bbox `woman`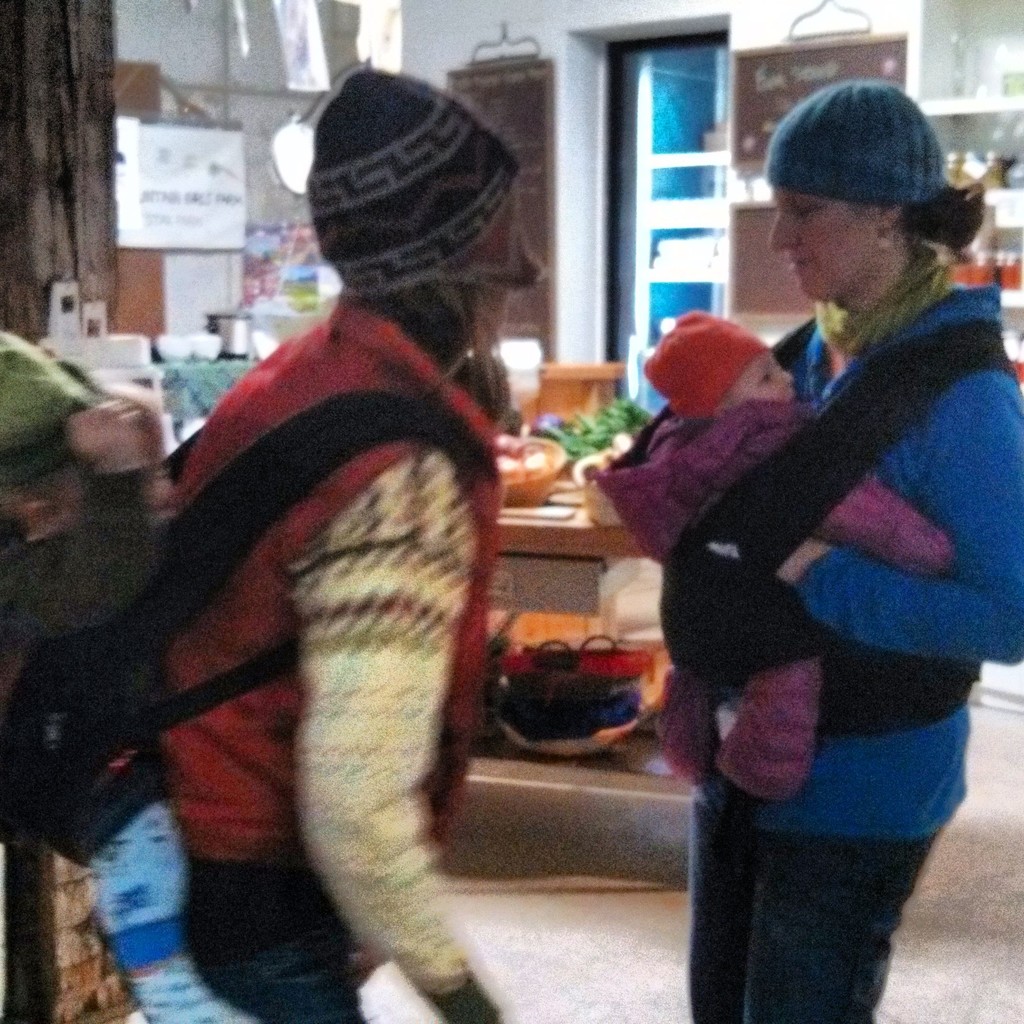
(x1=685, y1=76, x2=1023, y2=1023)
